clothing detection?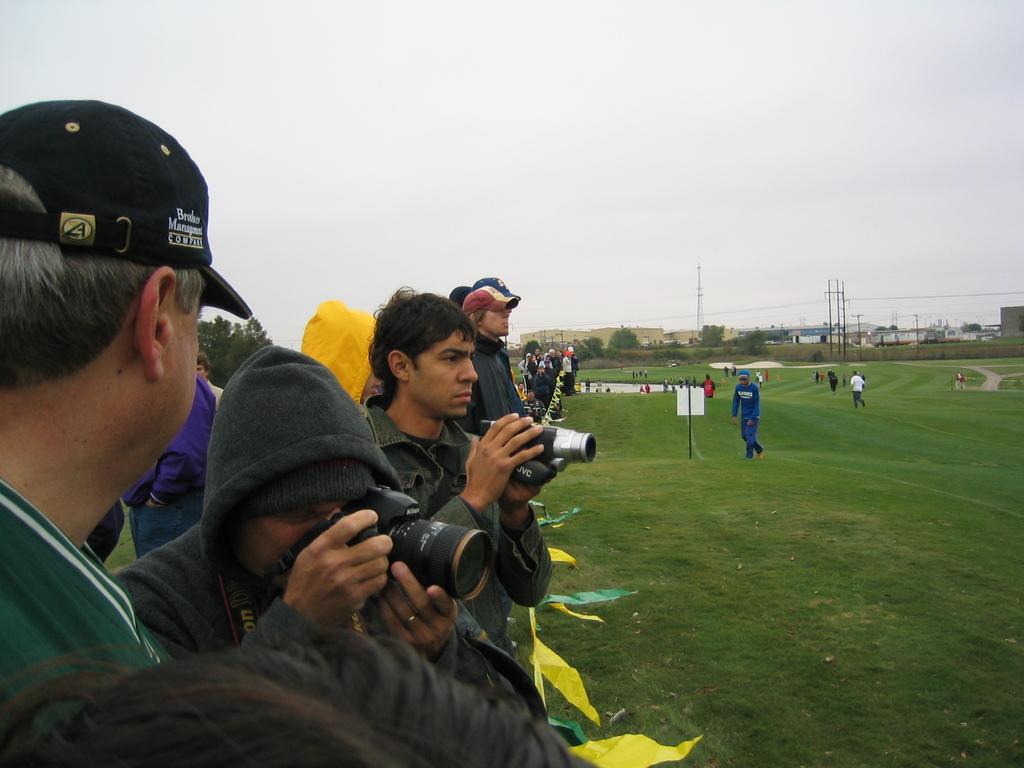
locate(1, 425, 159, 700)
